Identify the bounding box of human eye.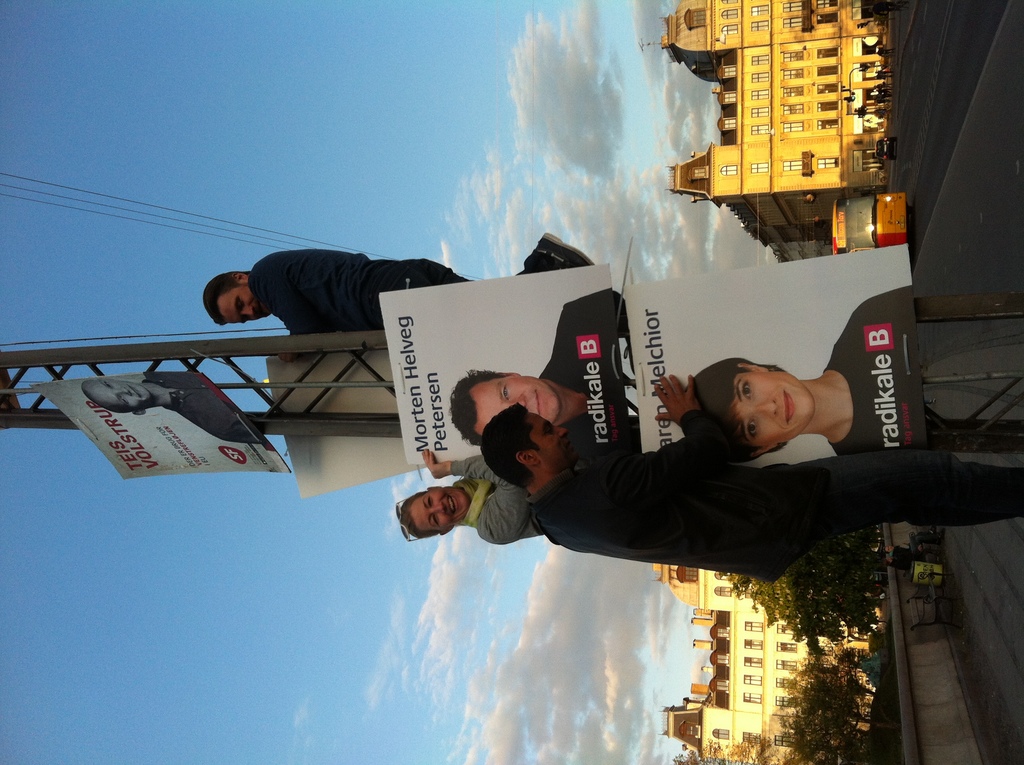
[745, 419, 759, 442].
